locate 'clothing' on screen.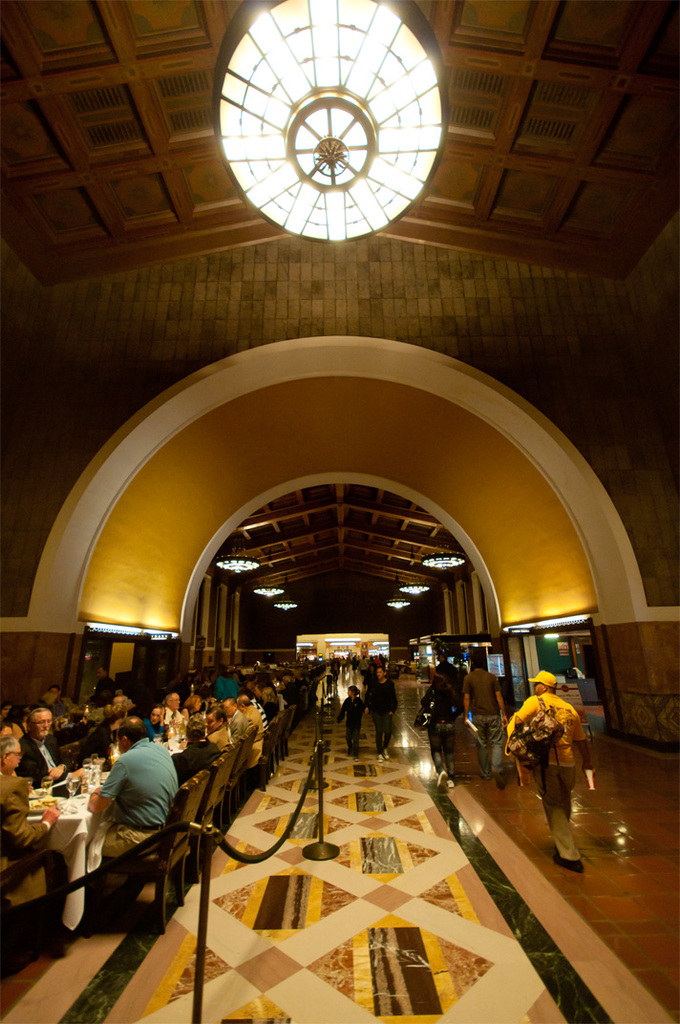
On screen at 421,675,469,769.
